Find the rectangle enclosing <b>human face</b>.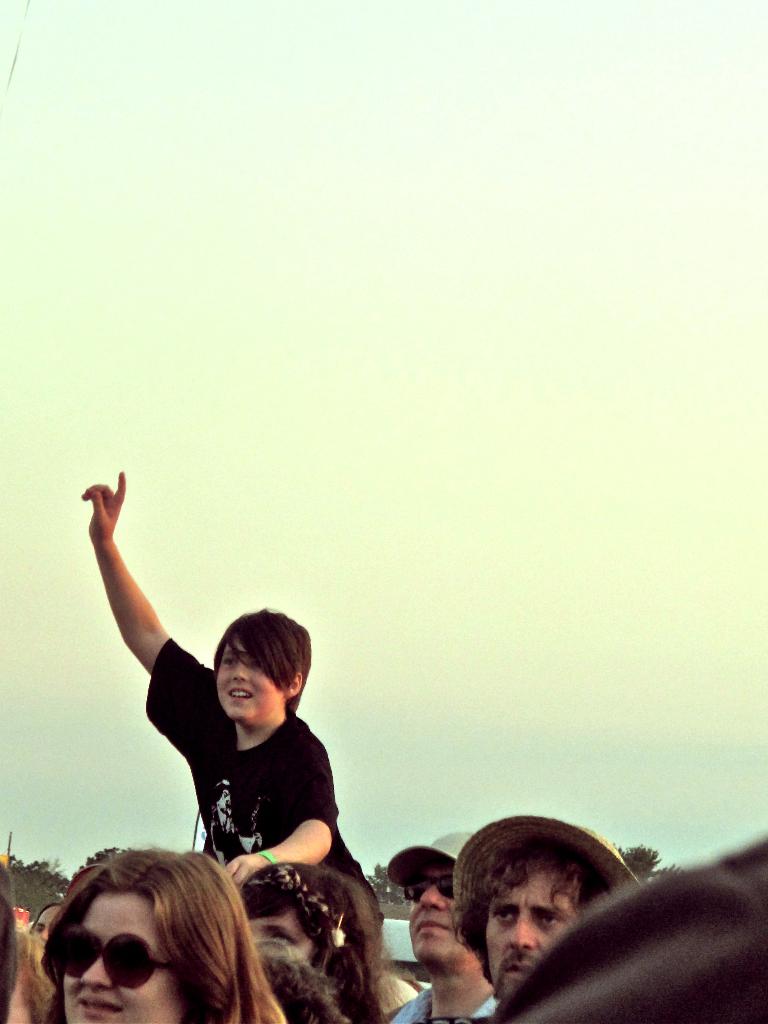
<region>467, 867, 584, 993</region>.
